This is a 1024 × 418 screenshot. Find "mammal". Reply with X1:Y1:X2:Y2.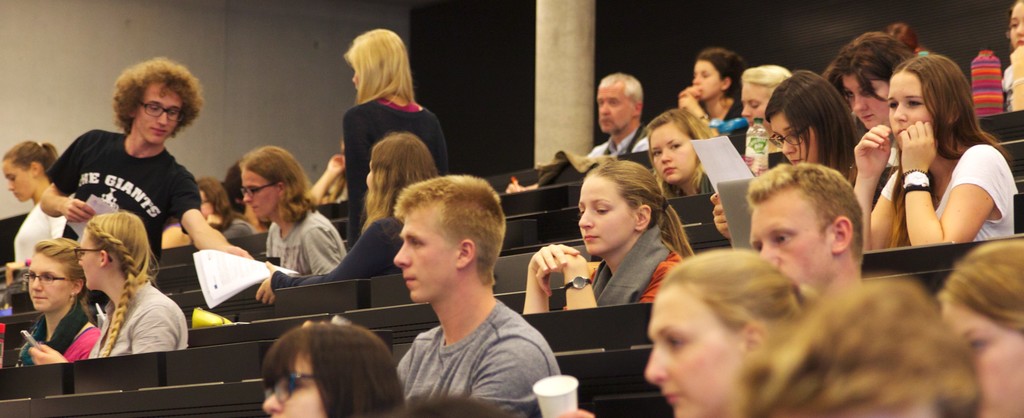
38:51:260:262.
